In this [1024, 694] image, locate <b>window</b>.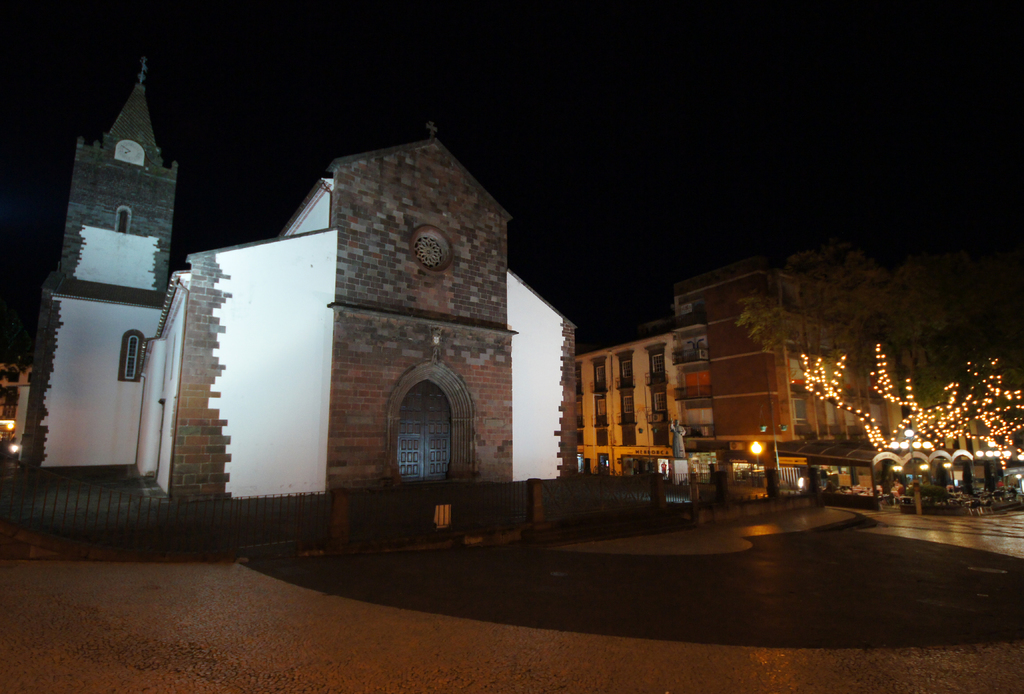
Bounding box: locate(380, 354, 467, 471).
